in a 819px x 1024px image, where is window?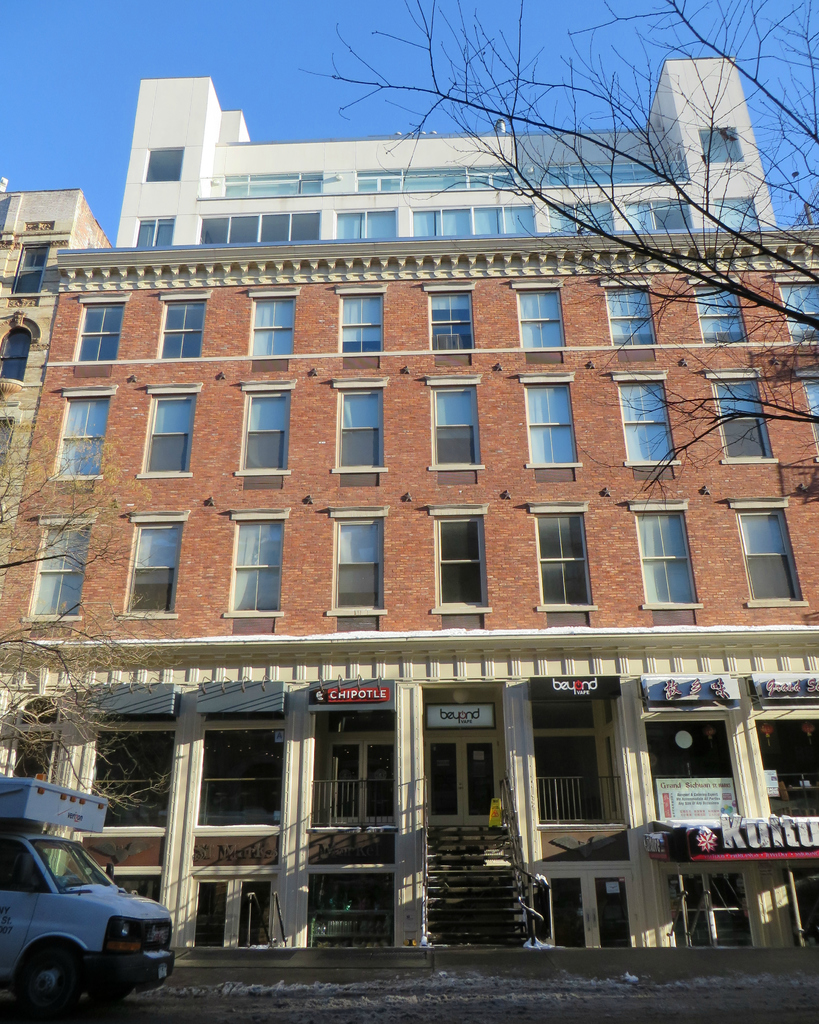
(248, 290, 298, 358).
